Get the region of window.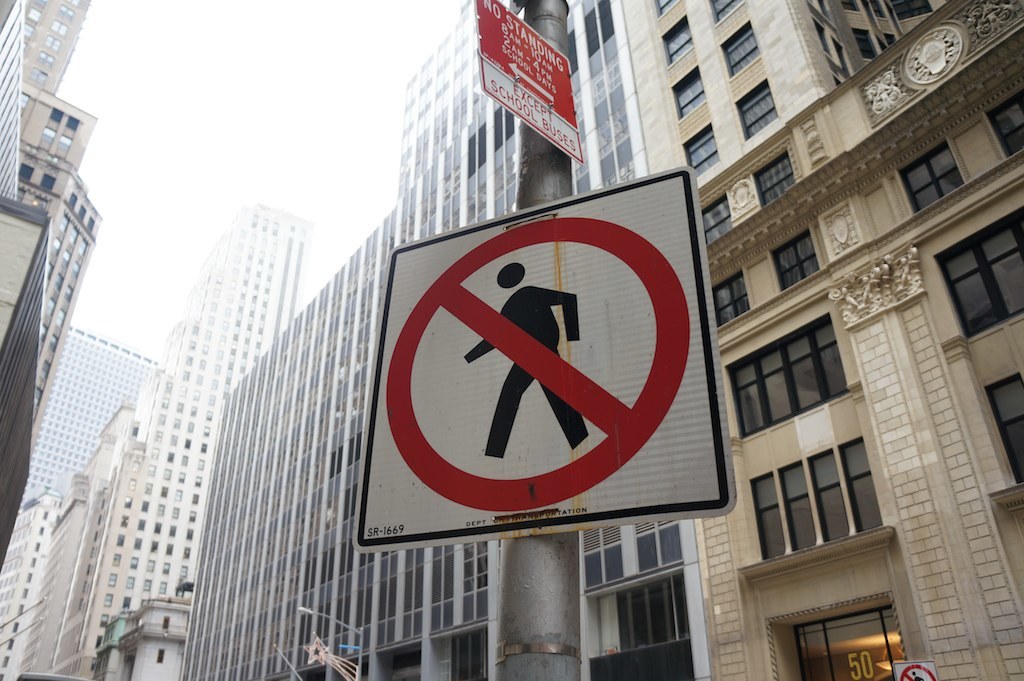
(758, 152, 795, 207).
